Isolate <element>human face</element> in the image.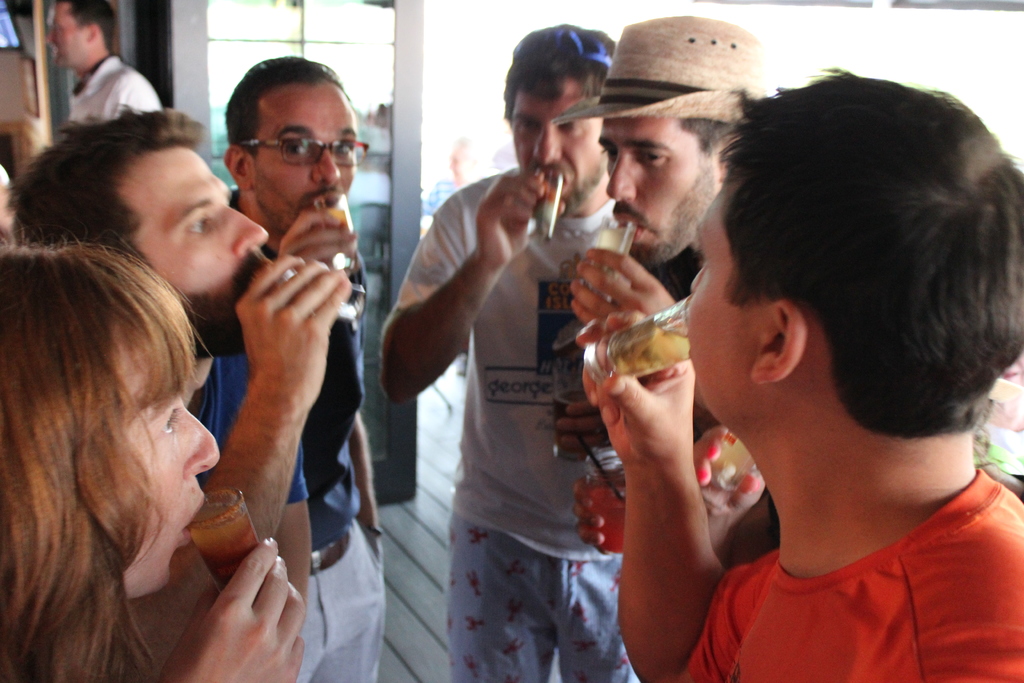
Isolated region: bbox=(121, 344, 220, 600).
